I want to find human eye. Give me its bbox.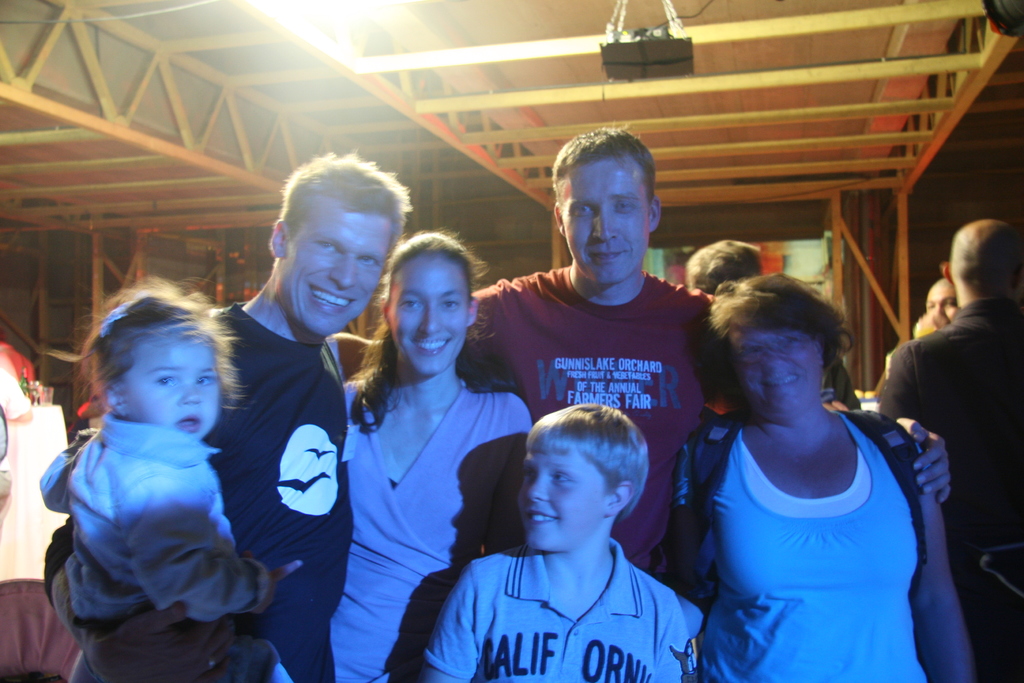
[740, 347, 764, 360].
